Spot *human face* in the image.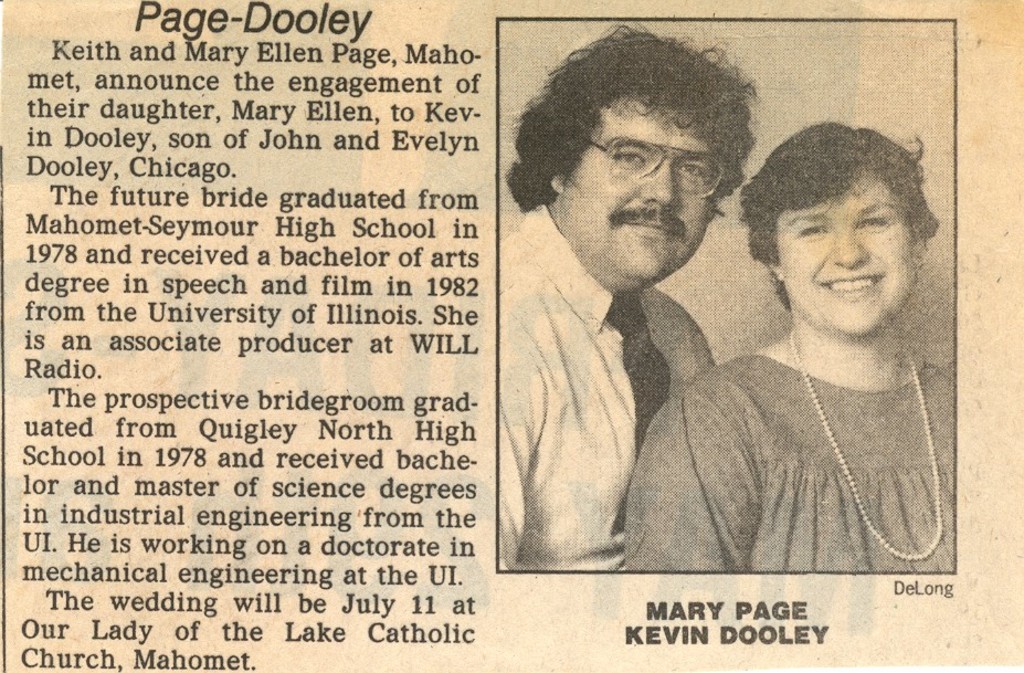
*human face* found at BBox(557, 84, 727, 283).
